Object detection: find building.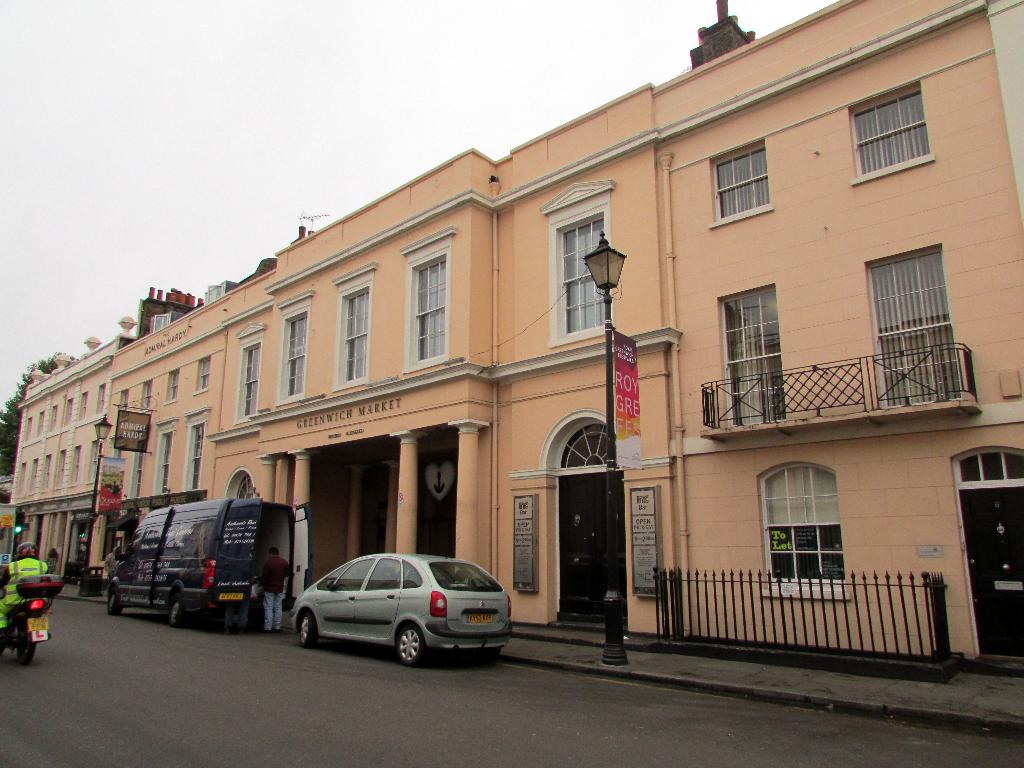
locate(9, 316, 141, 586).
